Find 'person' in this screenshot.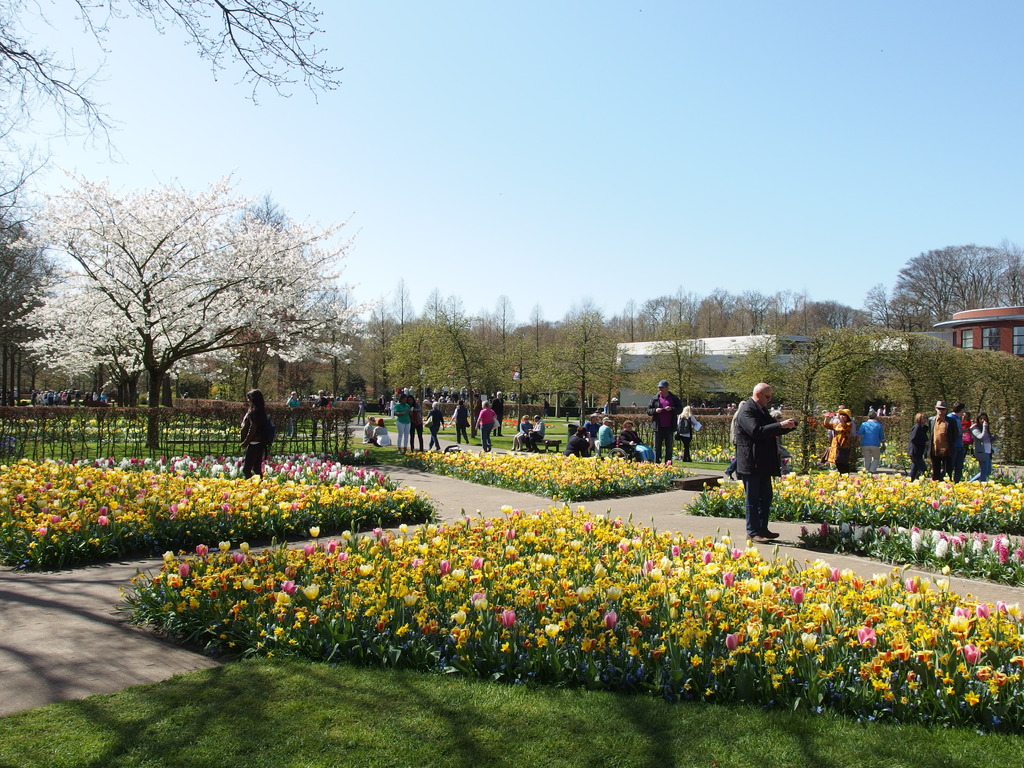
The bounding box for 'person' is locate(673, 404, 705, 461).
